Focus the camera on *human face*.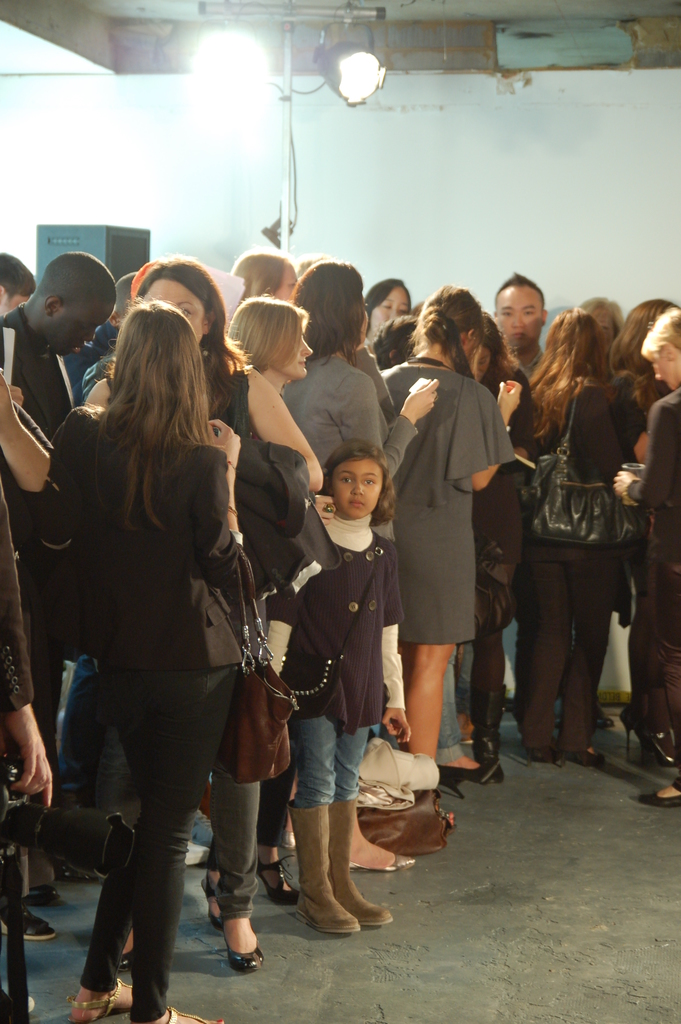
Focus region: left=649, top=350, right=678, bottom=389.
